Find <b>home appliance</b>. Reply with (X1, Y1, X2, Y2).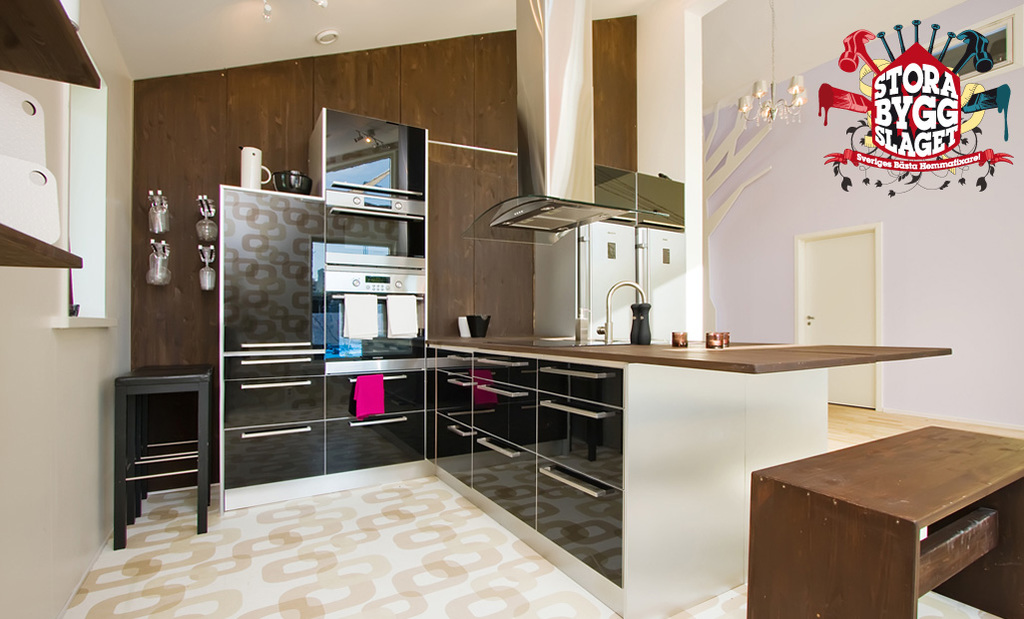
(530, 221, 637, 343).
